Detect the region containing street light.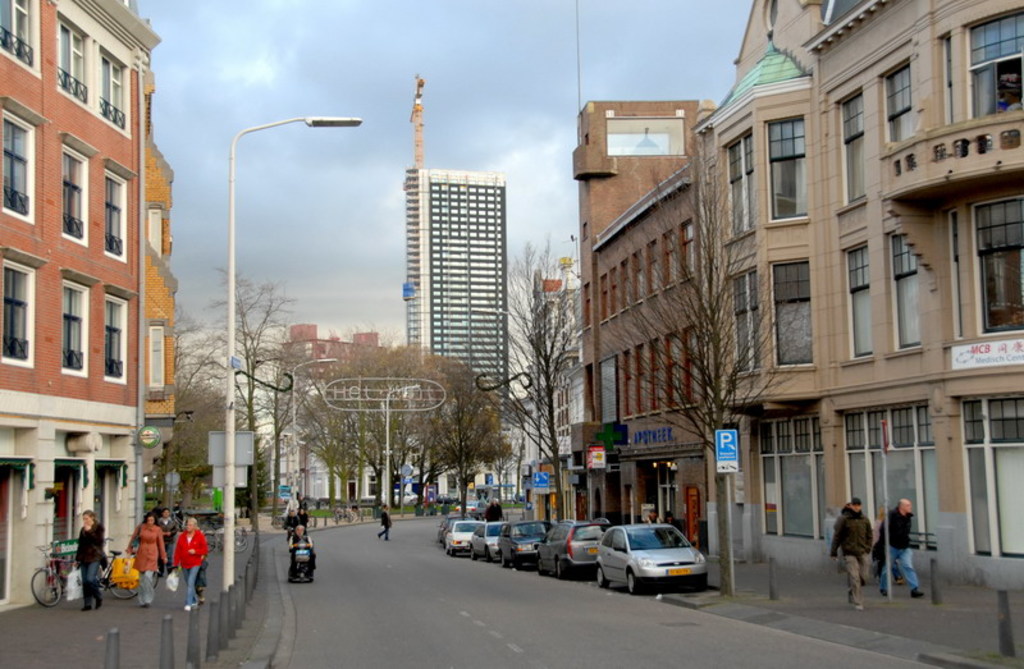
select_region(230, 111, 356, 594).
